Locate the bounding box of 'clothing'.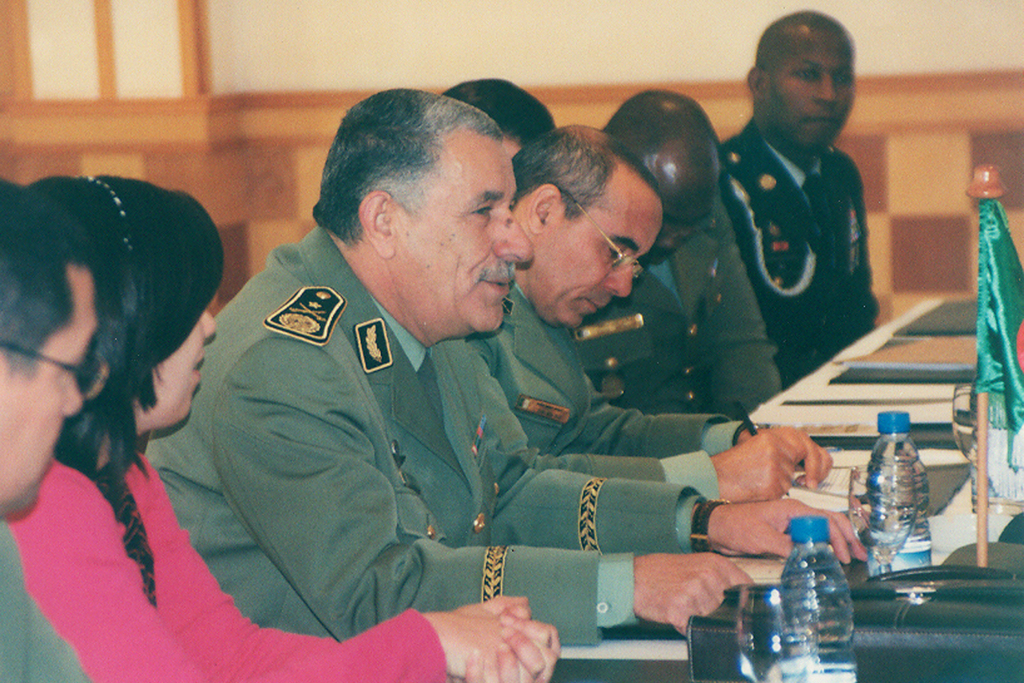
Bounding box: pyautogui.locateOnScreen(105, 176, 820, 661).
